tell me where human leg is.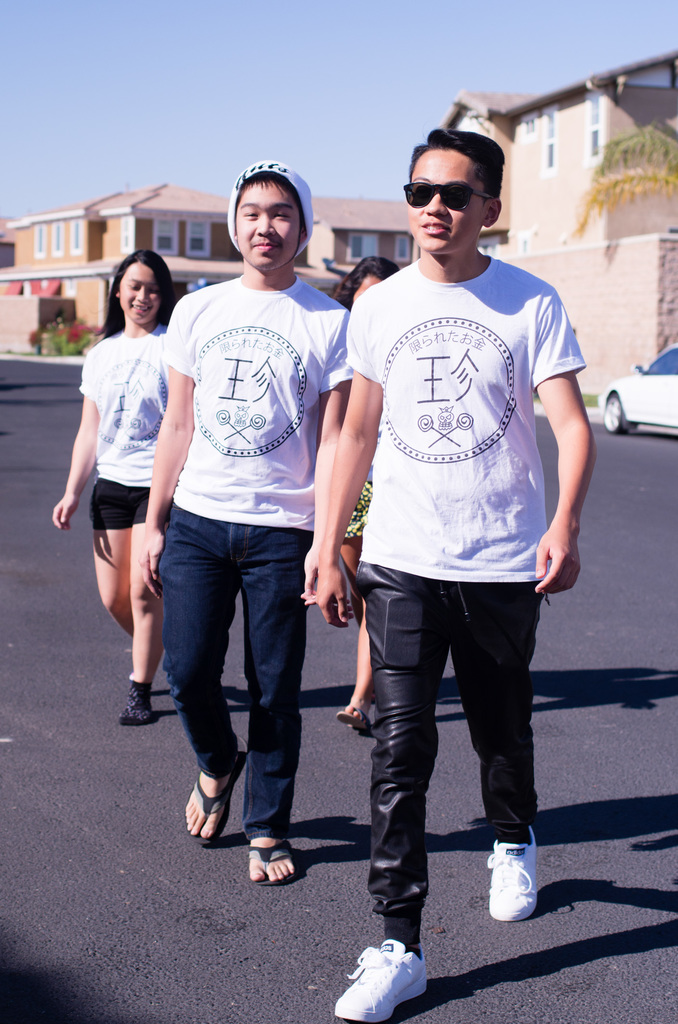
human leg is at left=332, top=593, right=363, bottom=734.
